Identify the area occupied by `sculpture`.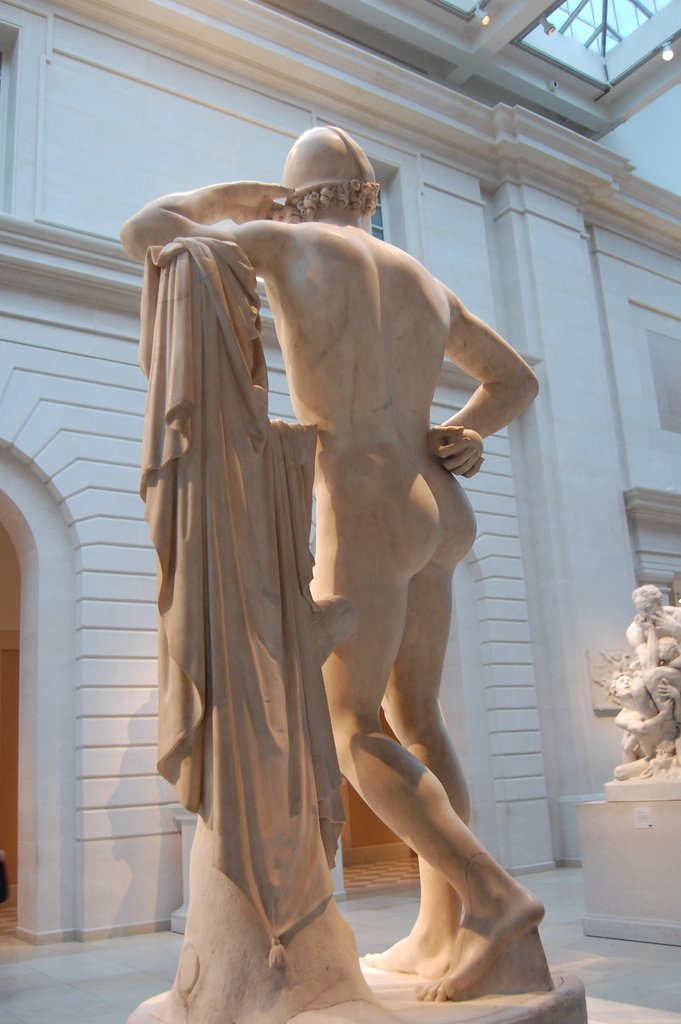
Area: (x1=117, y1=168, x2=575, y2=934).
